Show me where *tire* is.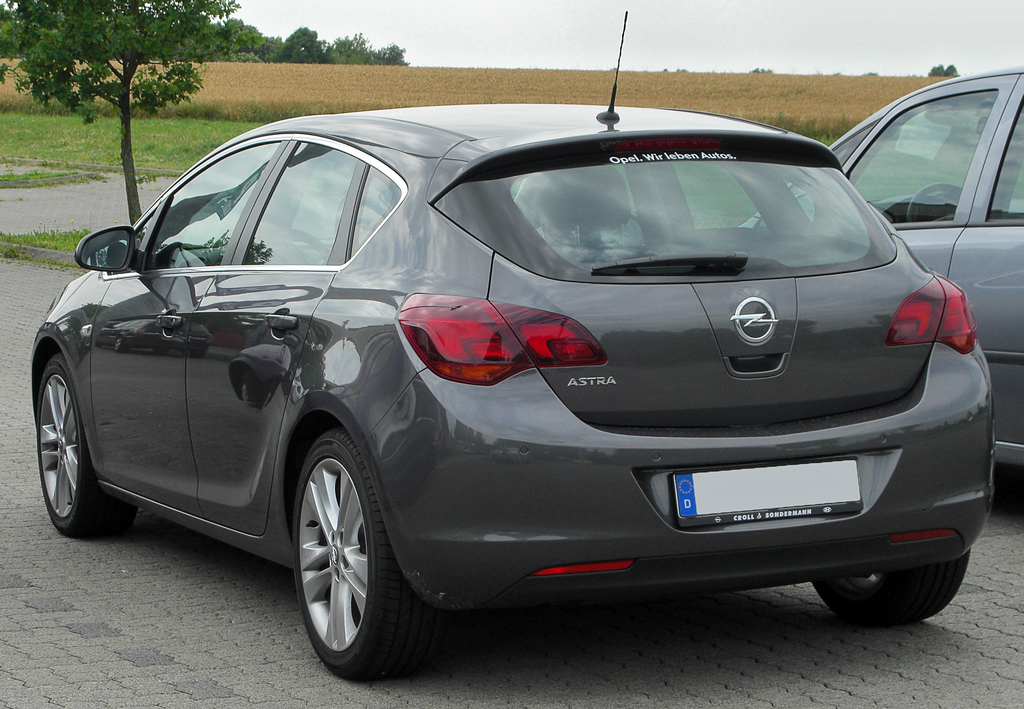
*tire* is at box=[275, 430, 407, 694].
